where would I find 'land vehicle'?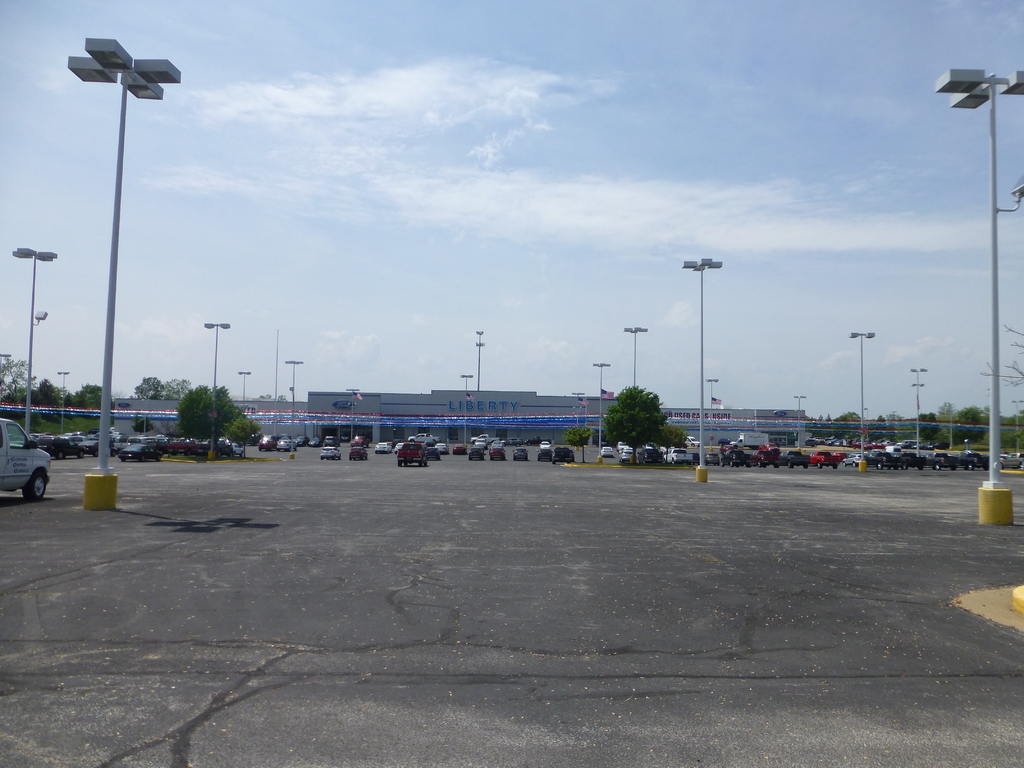
At bbox=[723, 448, 751, 467].
